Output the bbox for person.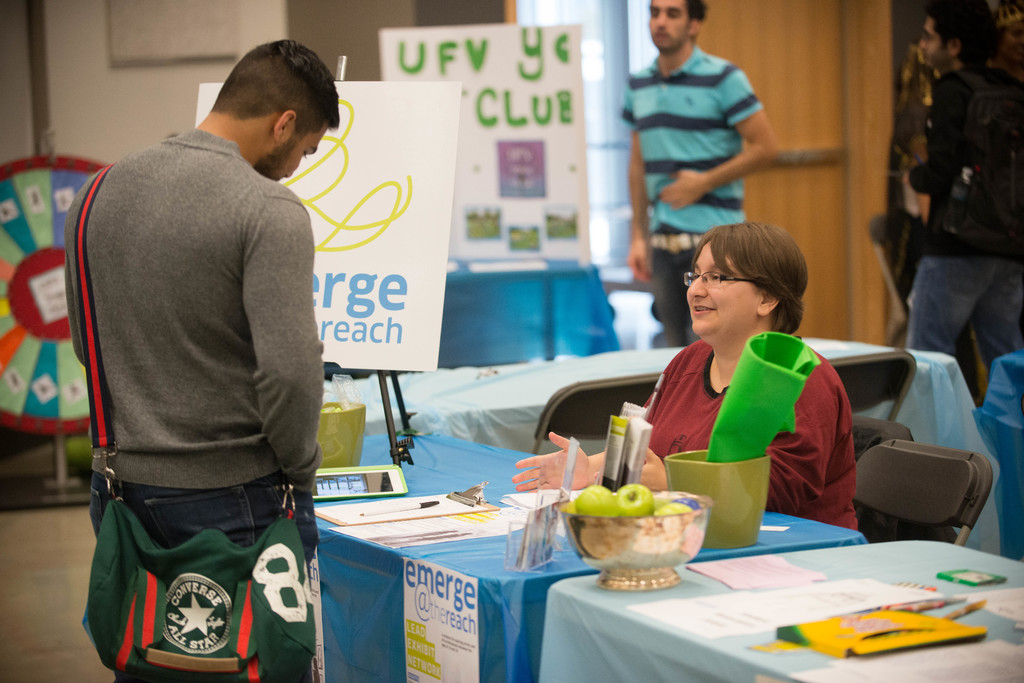
bbox(627, 0, 772, 357).
